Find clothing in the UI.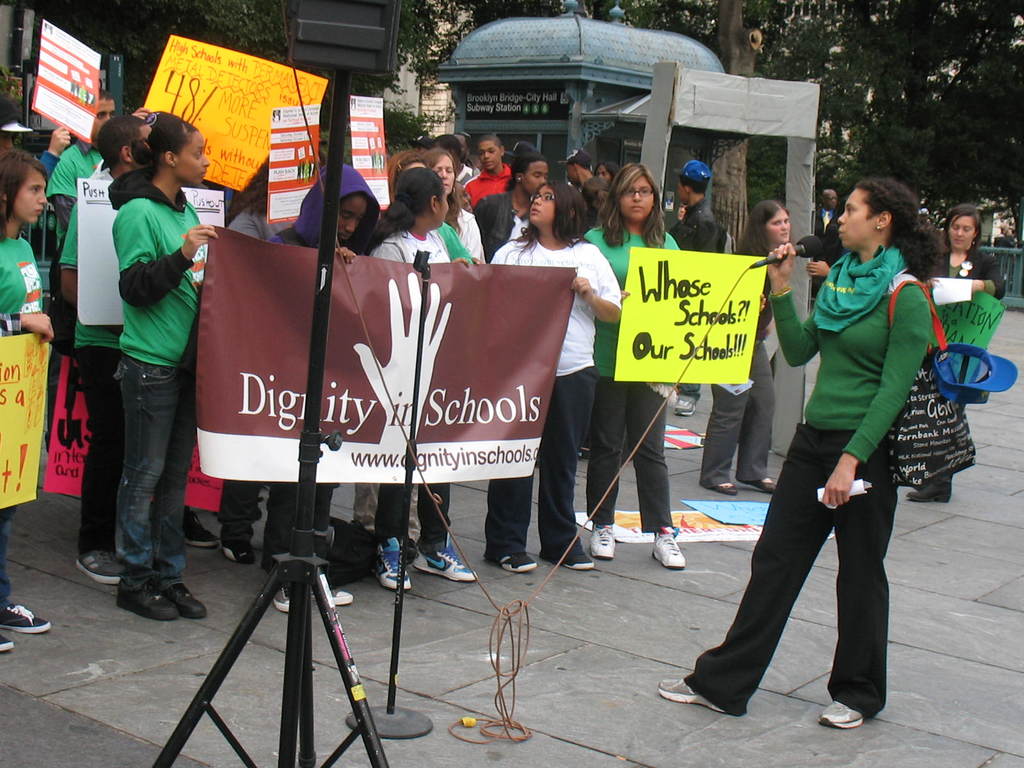
UI element at 691, 244, 907, 742.
